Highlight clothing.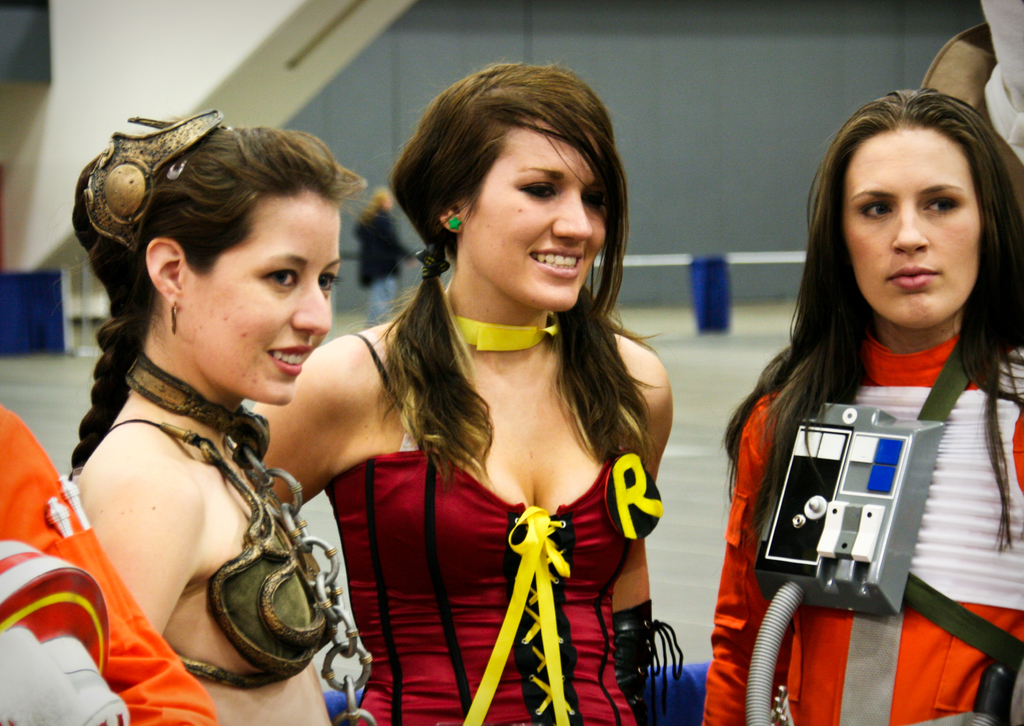
Highlighted region: <region>314, 333, 670, 725</region>.
